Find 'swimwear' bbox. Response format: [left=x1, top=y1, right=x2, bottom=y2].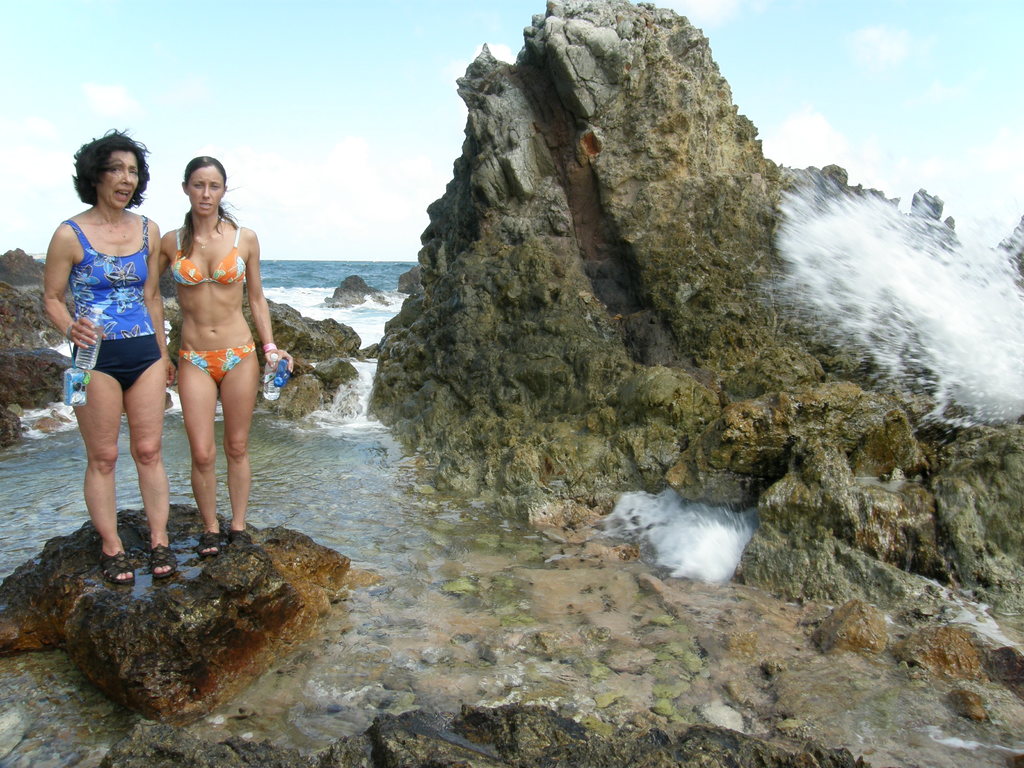
[left=170, top=228, right=250, bottom=286].
